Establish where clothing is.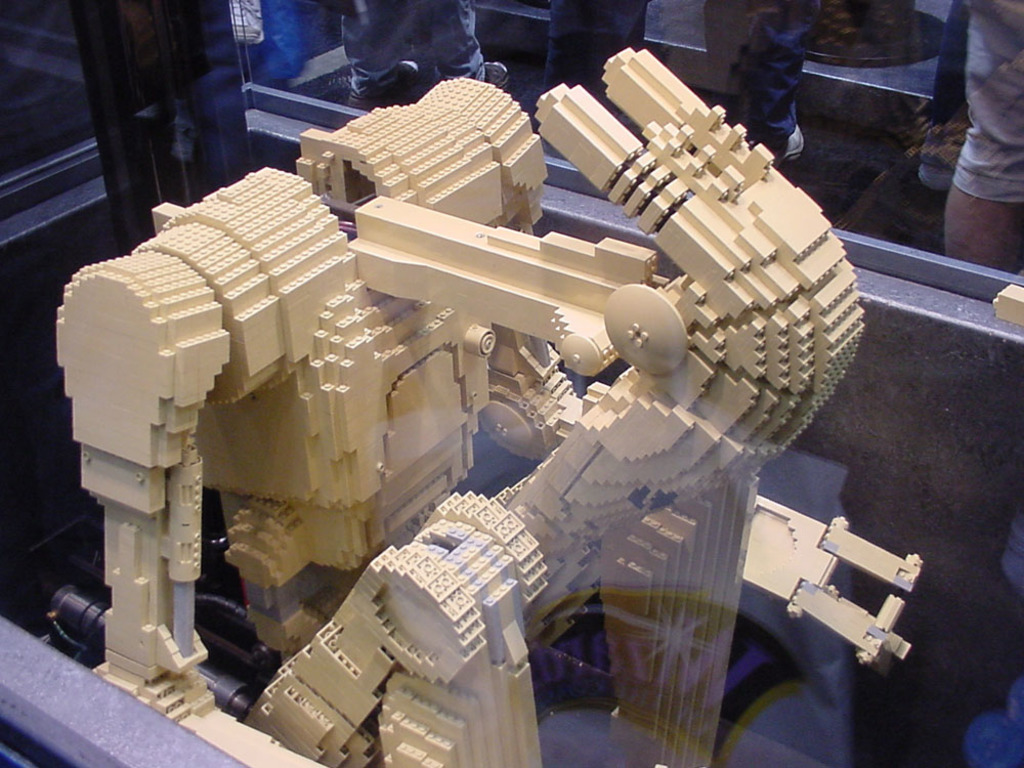
Established at <box>541,0,651,125</box>.
